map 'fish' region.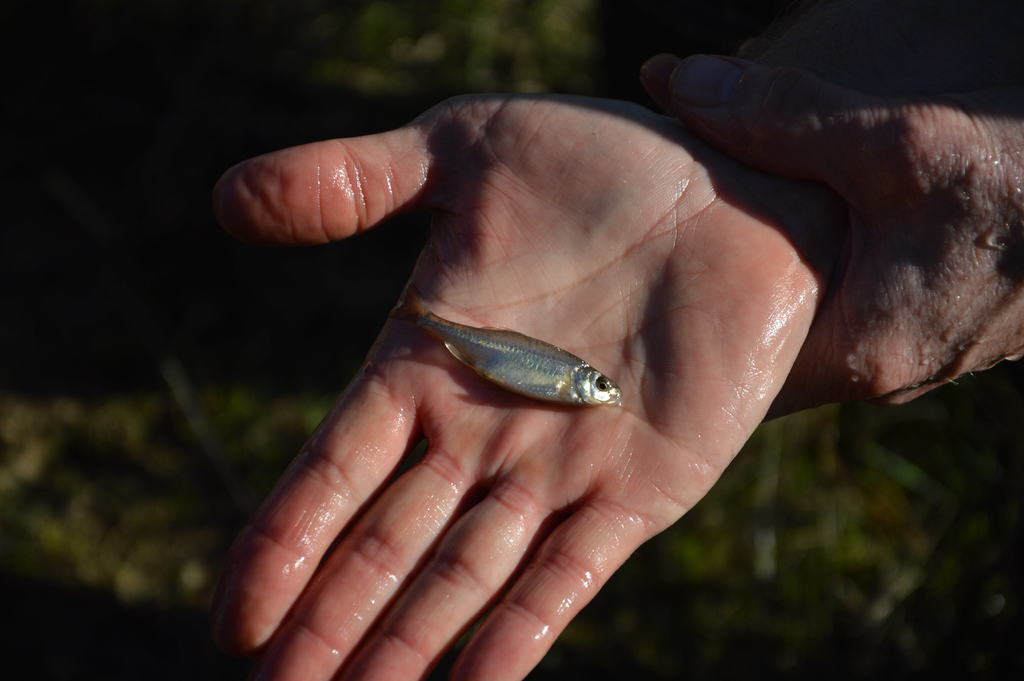
Mapped to pyautogui.locateOnScreen(426, 304, 639, 422).
